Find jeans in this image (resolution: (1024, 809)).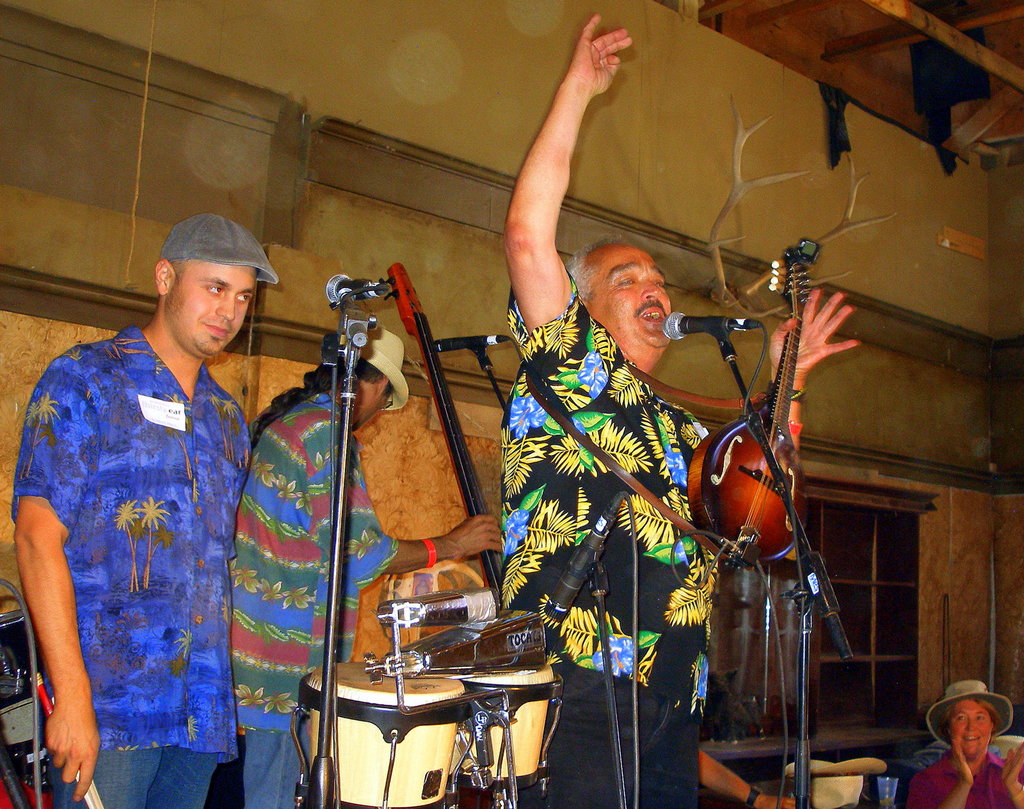
545/666/710/808.
